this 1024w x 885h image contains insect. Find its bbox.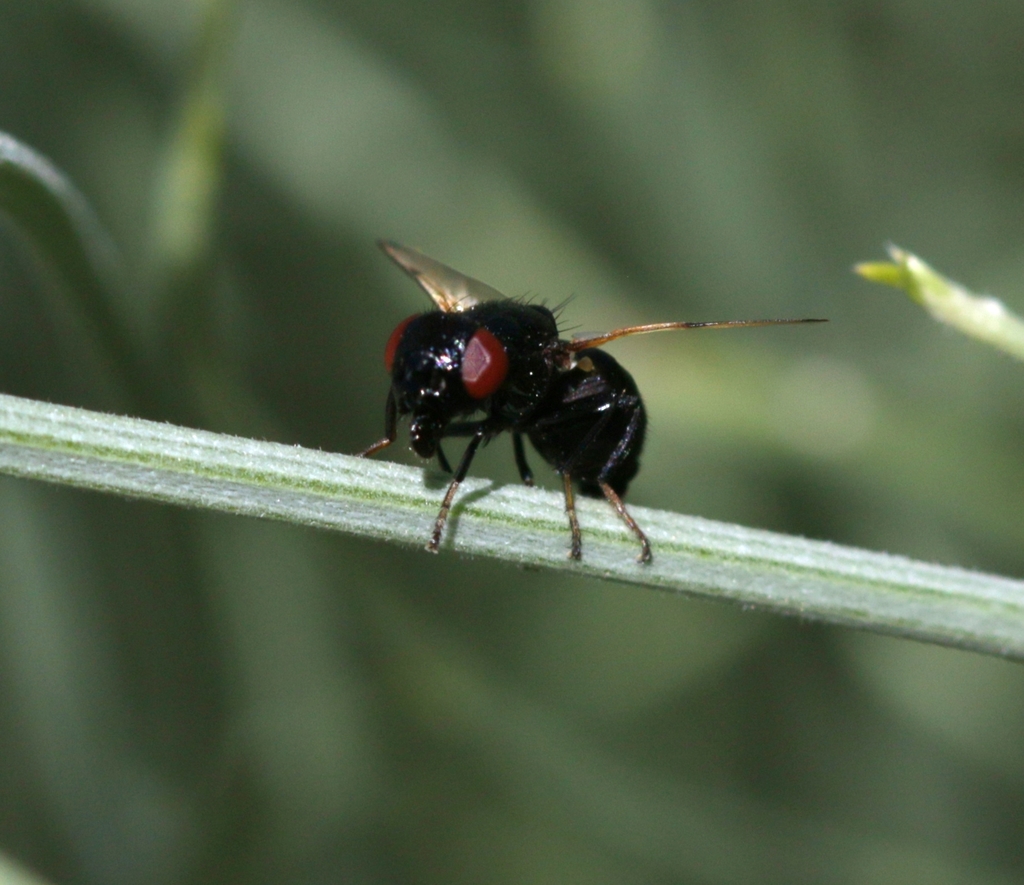
locate(353, 239, 835, 578).
